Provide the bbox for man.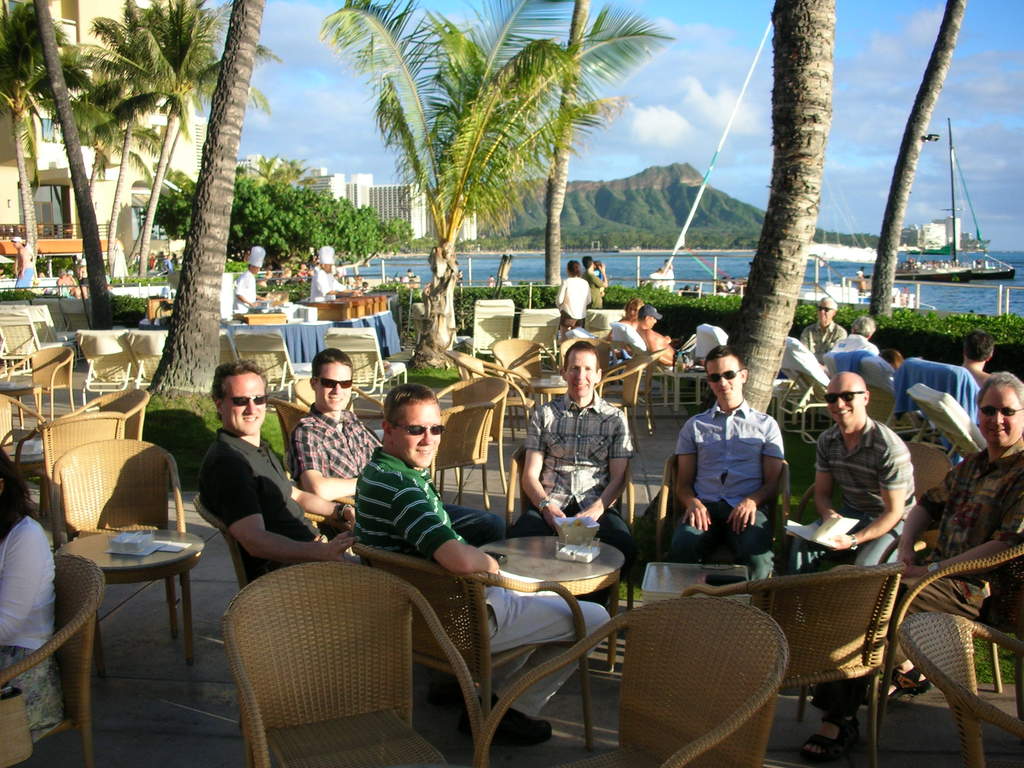
662, 346, 788, 596.
